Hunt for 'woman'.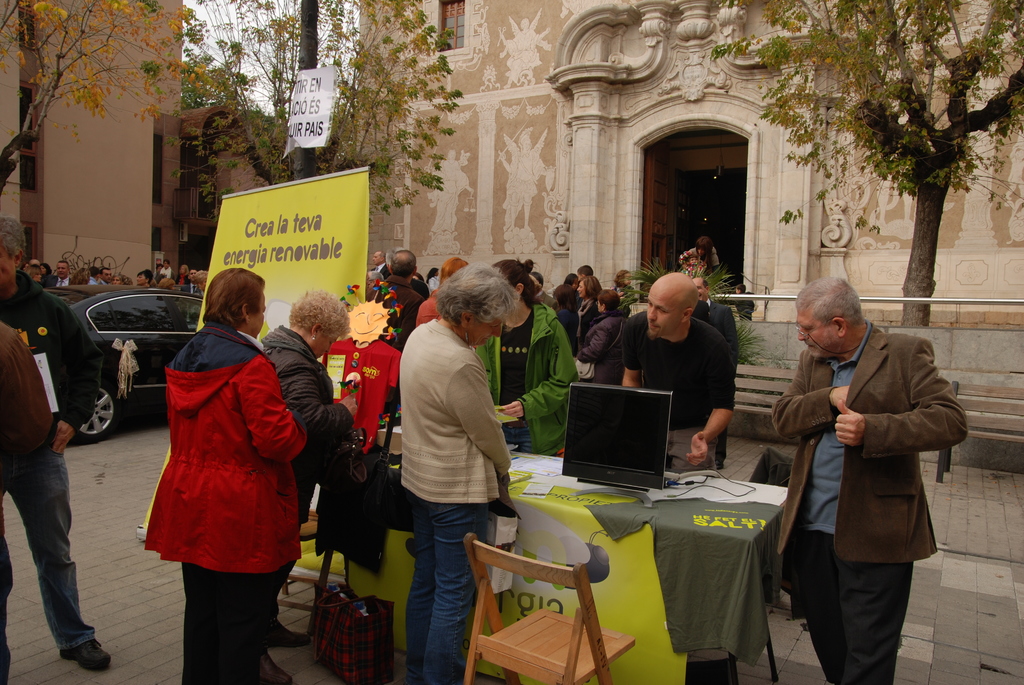
Hunted down at [476, 258, 573, 453].
